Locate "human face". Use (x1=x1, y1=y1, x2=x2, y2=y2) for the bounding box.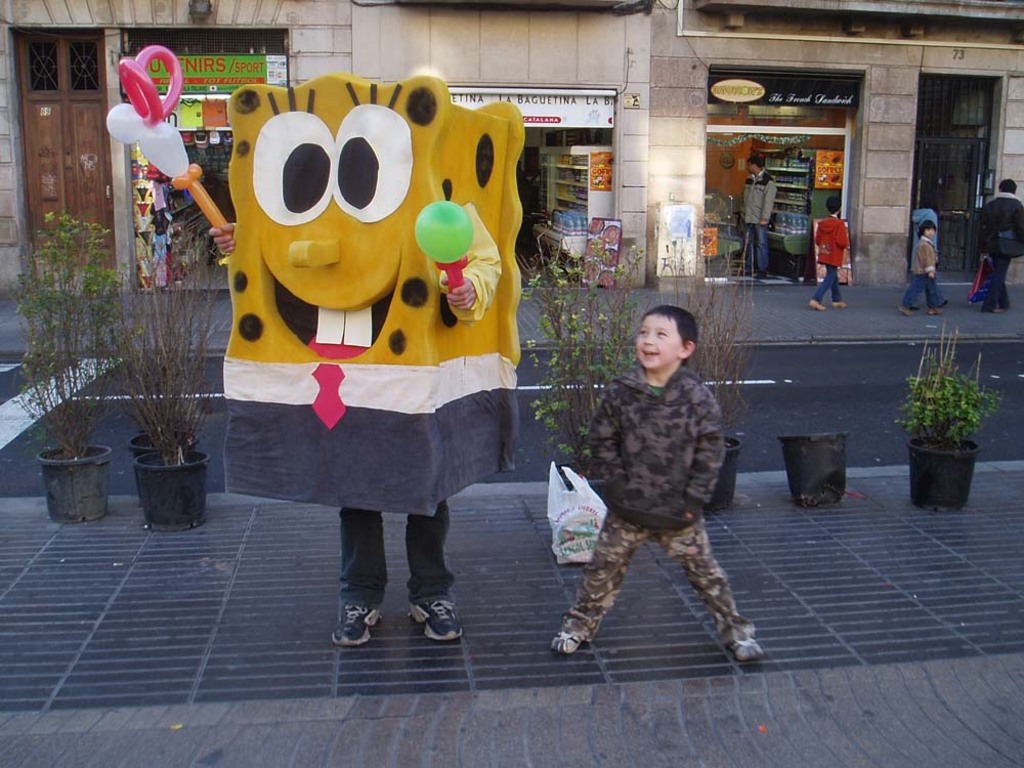
(x1=637, y1=314, x2=685, y2=370).
